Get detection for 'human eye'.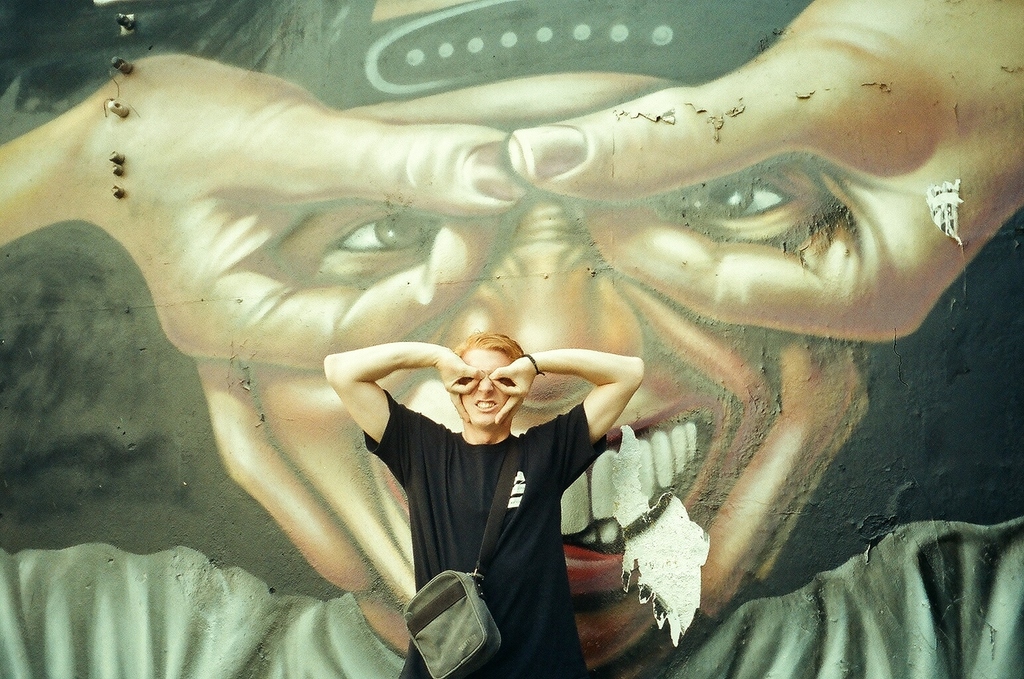
Detection: box=[499, 377, 509, 382].
